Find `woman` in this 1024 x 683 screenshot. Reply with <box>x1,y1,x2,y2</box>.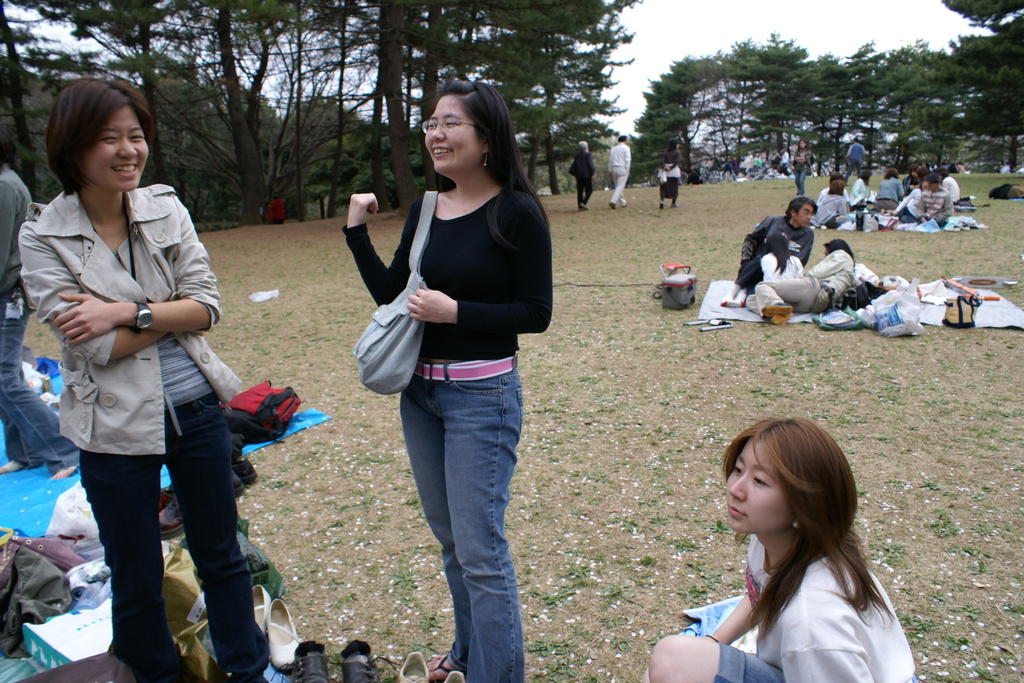
<box>874,168,904,212</box>.
